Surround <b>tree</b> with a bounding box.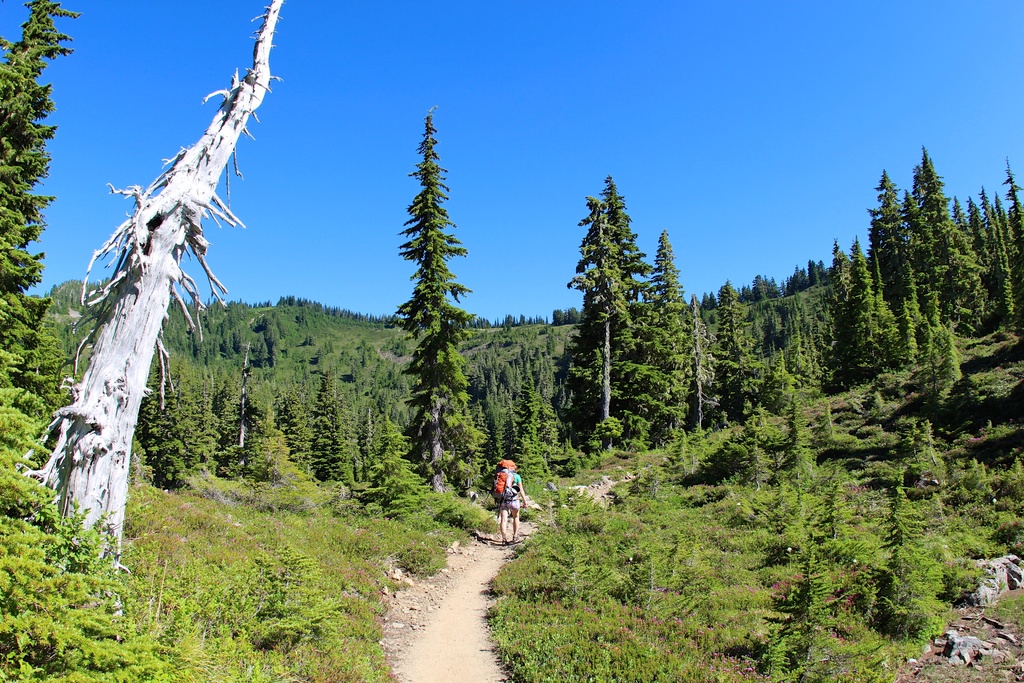
rect(713, 277, 755, 413).
